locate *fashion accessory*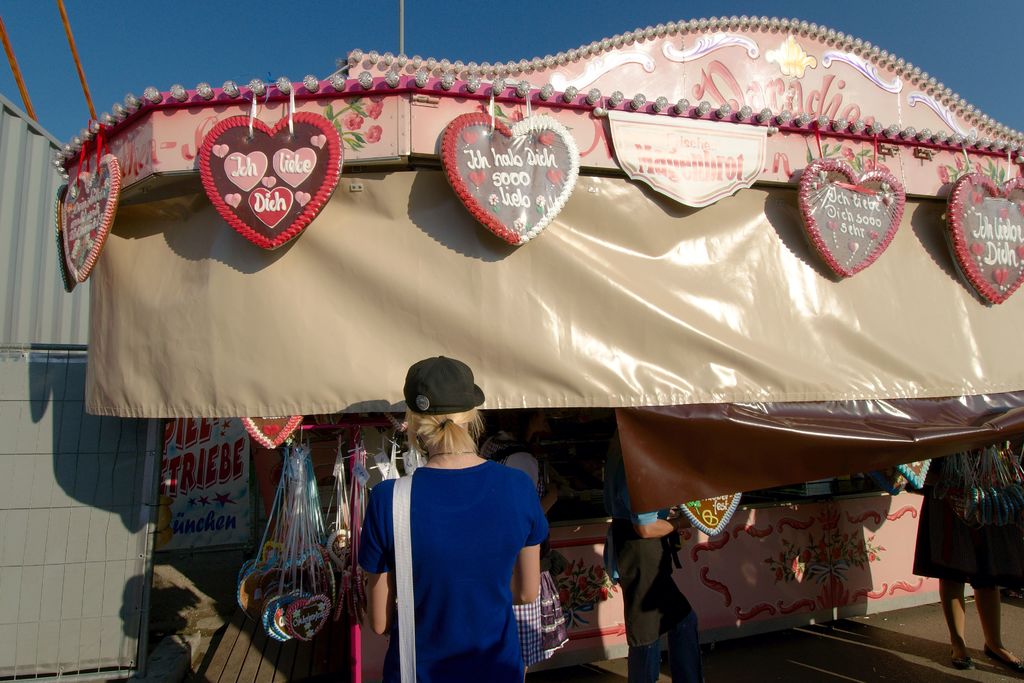
crop(403, 356, 484, 415)
